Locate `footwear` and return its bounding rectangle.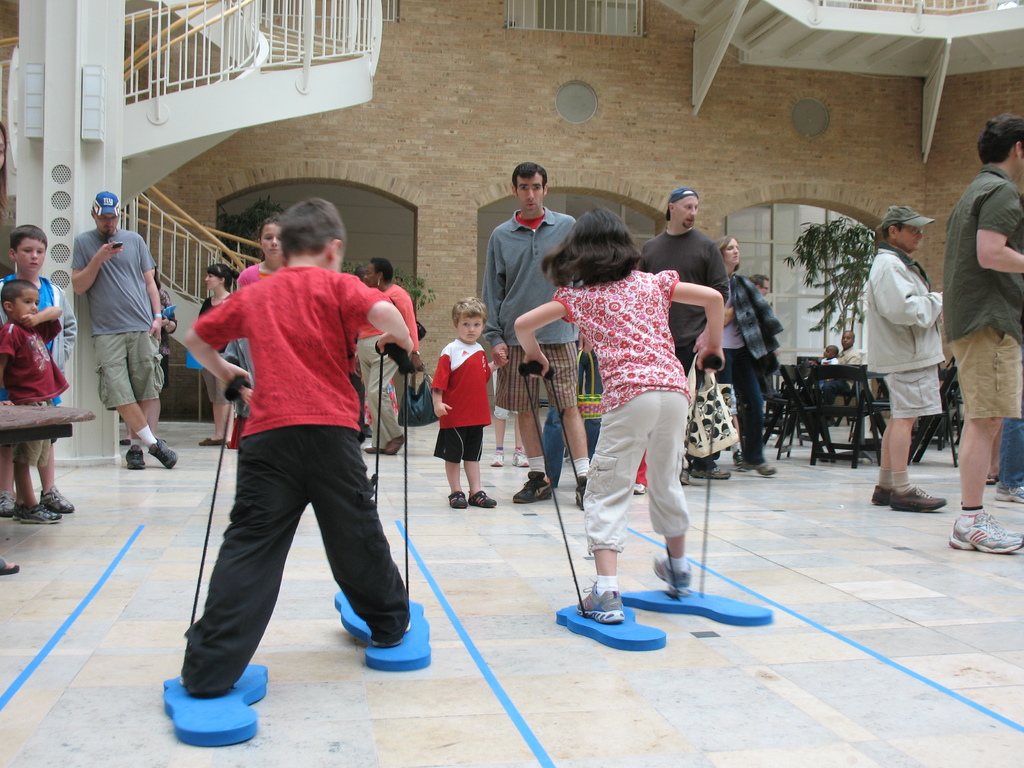
(490, 452, 506, 467).
